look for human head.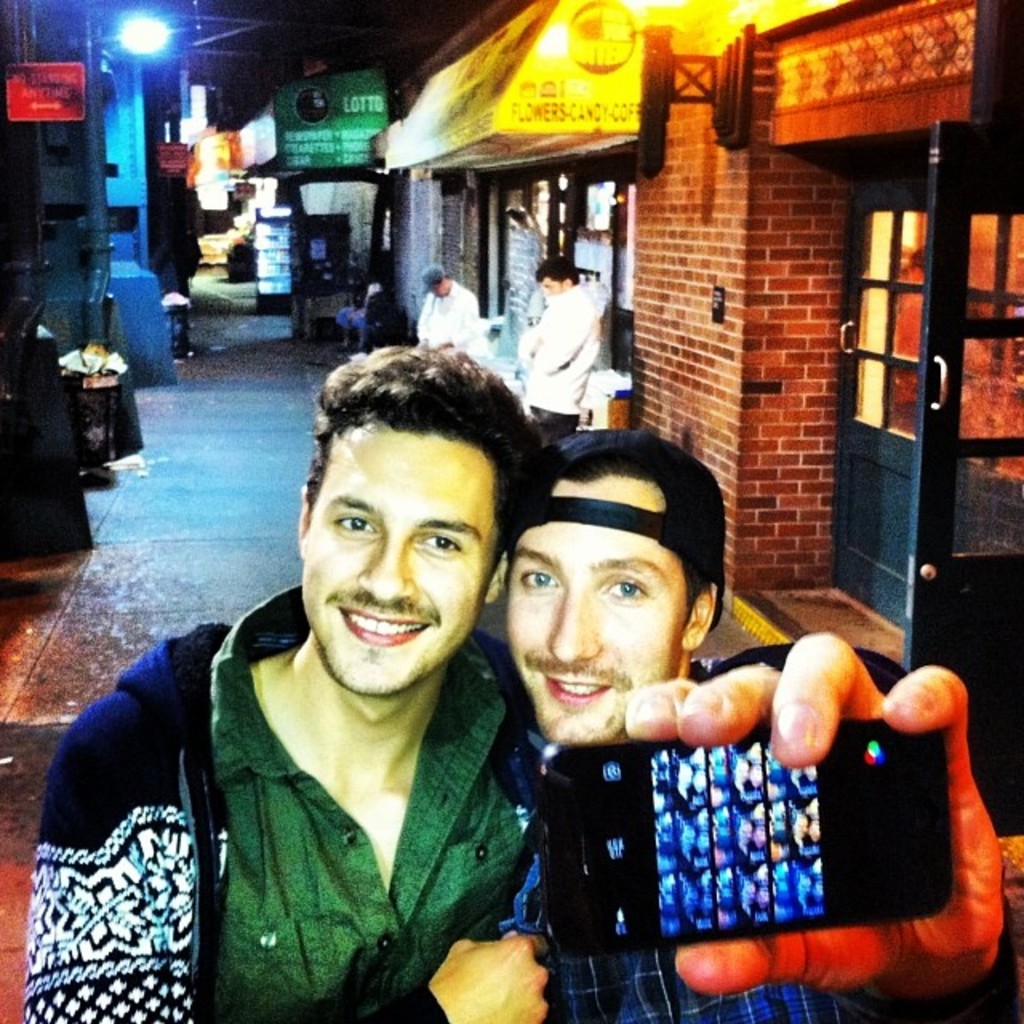
Found: <region>534, 258, 589, 301</region>.
